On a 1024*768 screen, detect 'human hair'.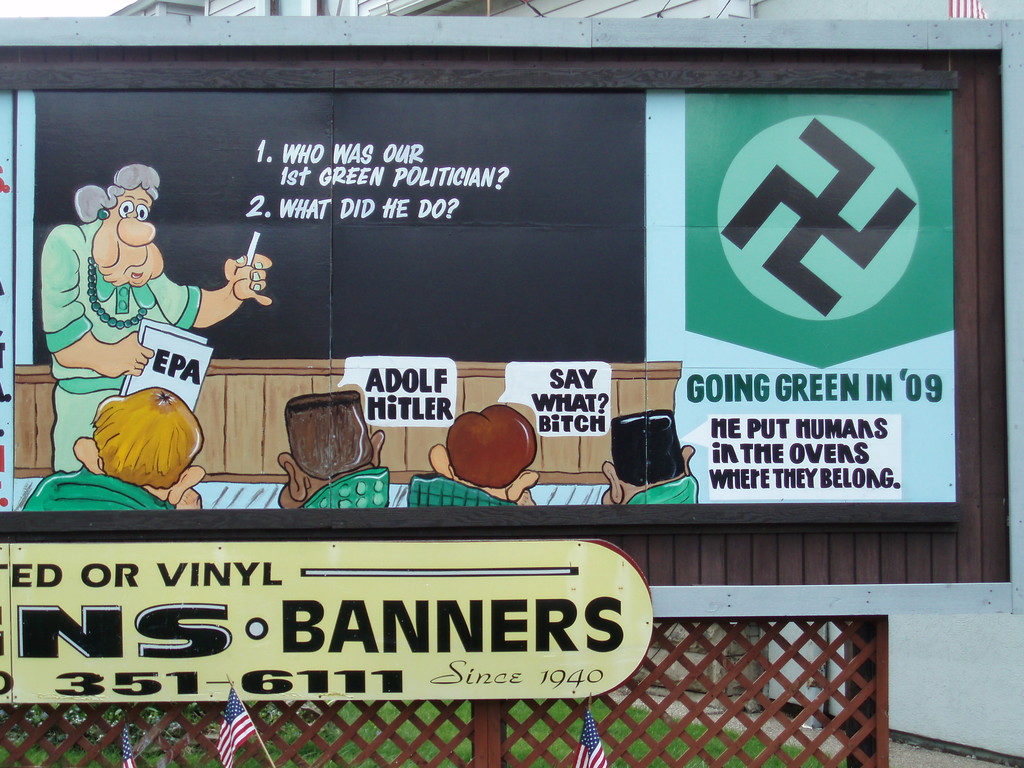
<region>88, 389, 186, 480</region>.
